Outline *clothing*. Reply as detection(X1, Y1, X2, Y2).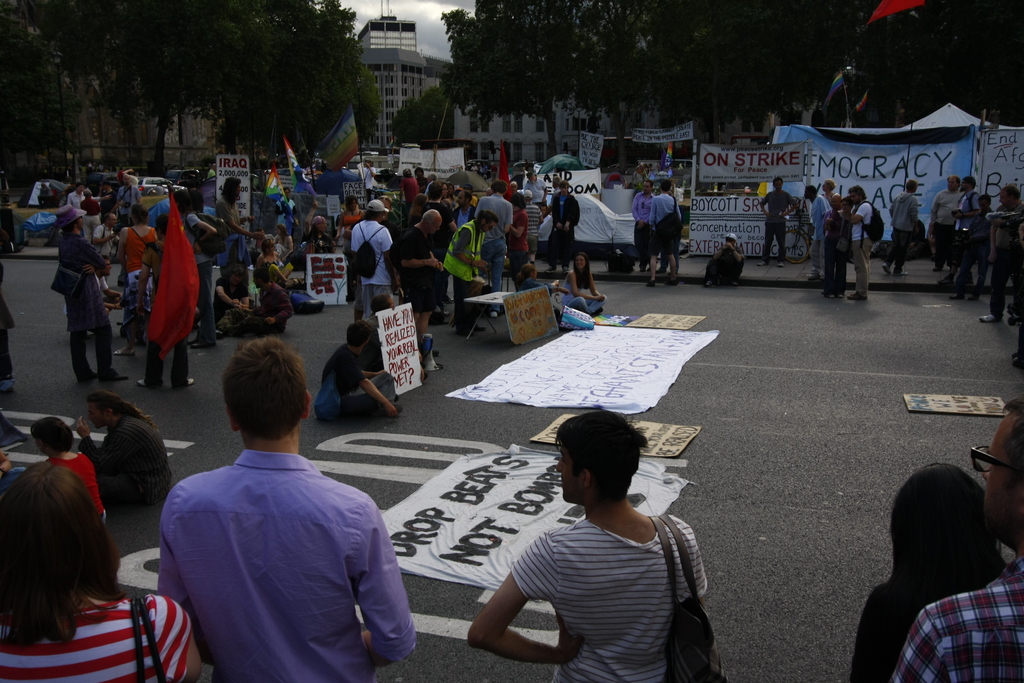
detection(931, 187, 963, 267).
